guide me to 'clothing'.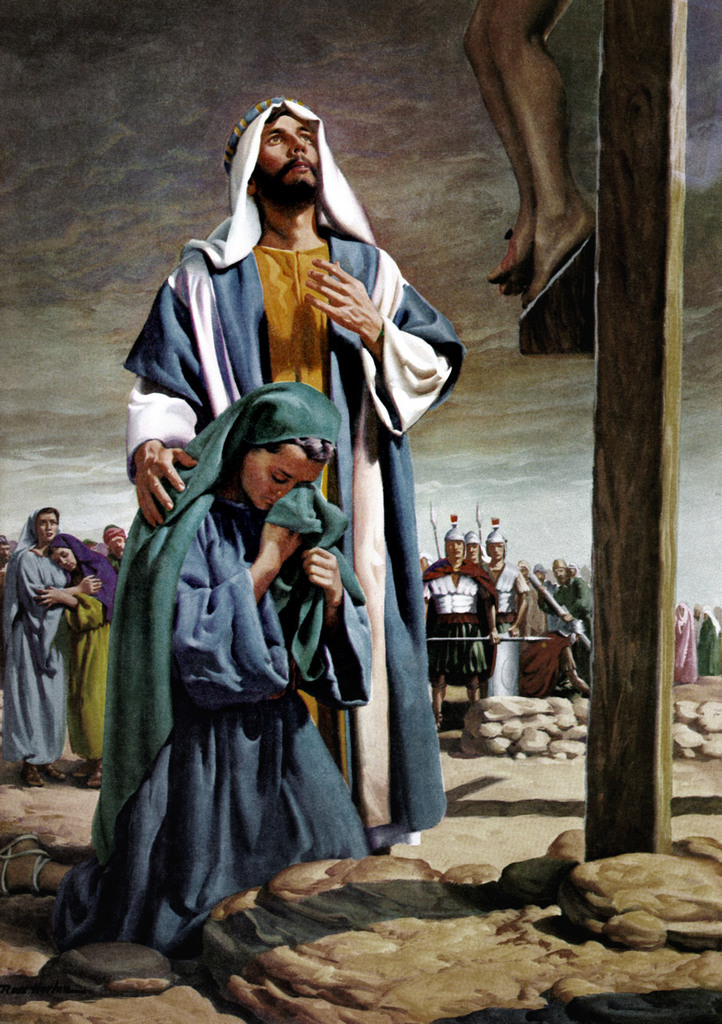
Guidance: bbox=(53, 382, 370, 953).
